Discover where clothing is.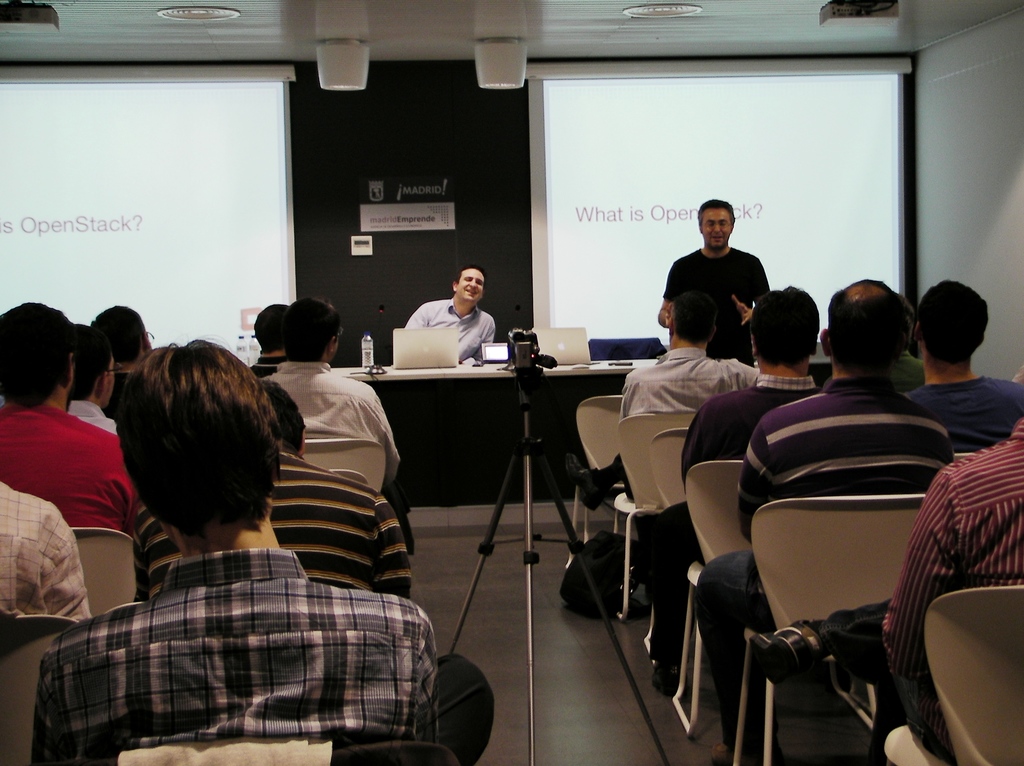
Discovered at (258,360,402,494).
